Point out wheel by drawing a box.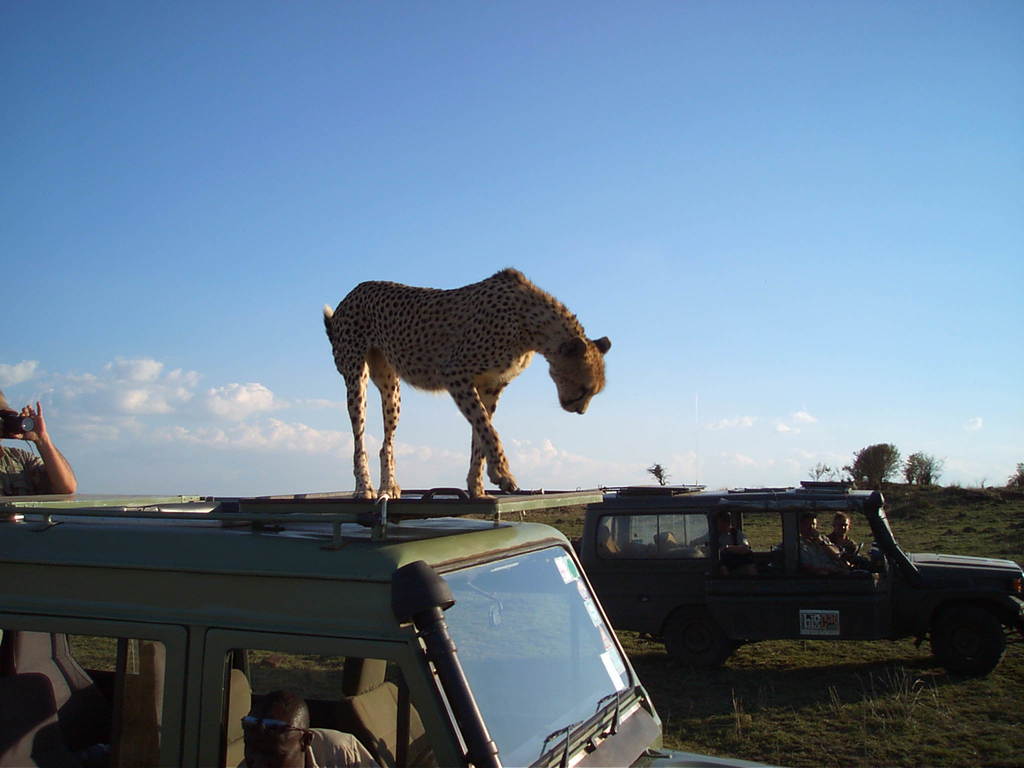
left=851, top=543, right=864, bottom=566.
